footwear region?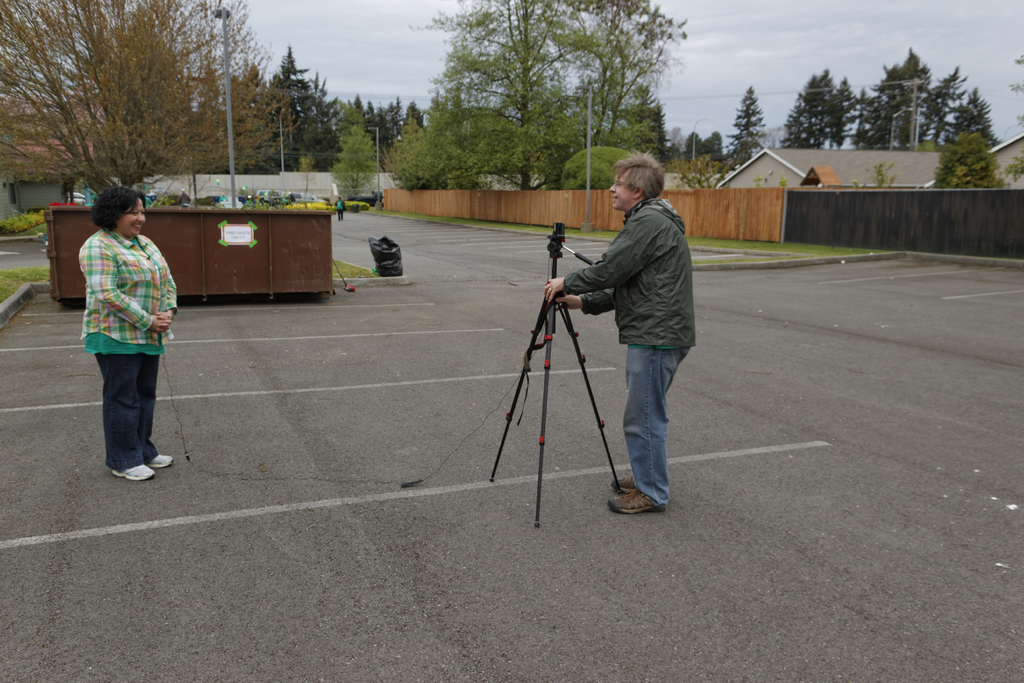
locate(111, 462, 153, 482)
